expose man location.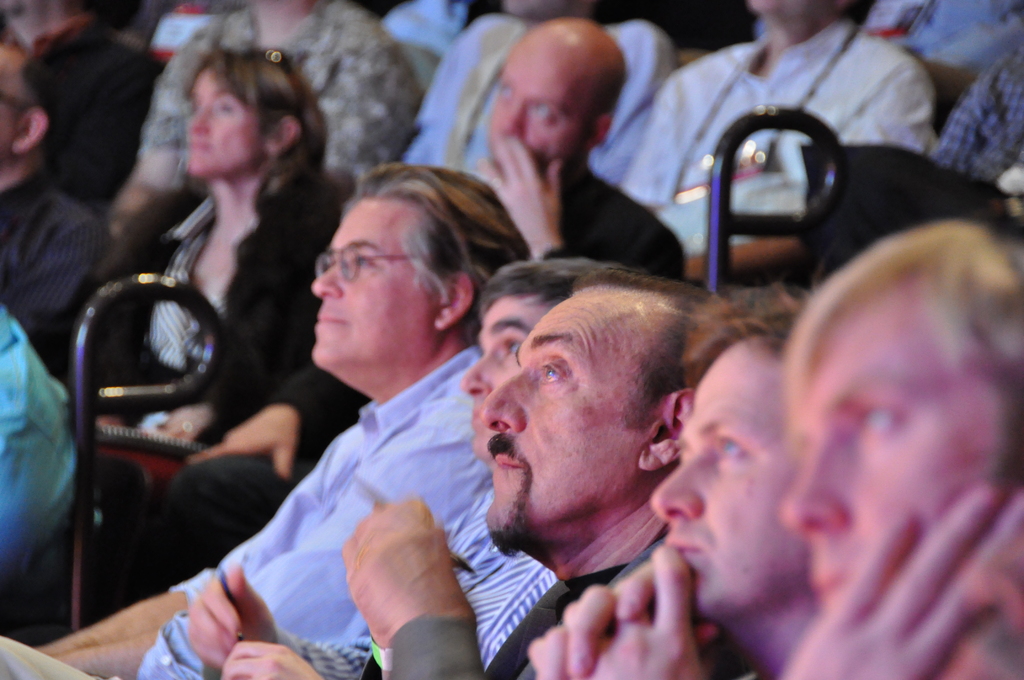
Exposed at bbox=(177, 13, 686, 571).
